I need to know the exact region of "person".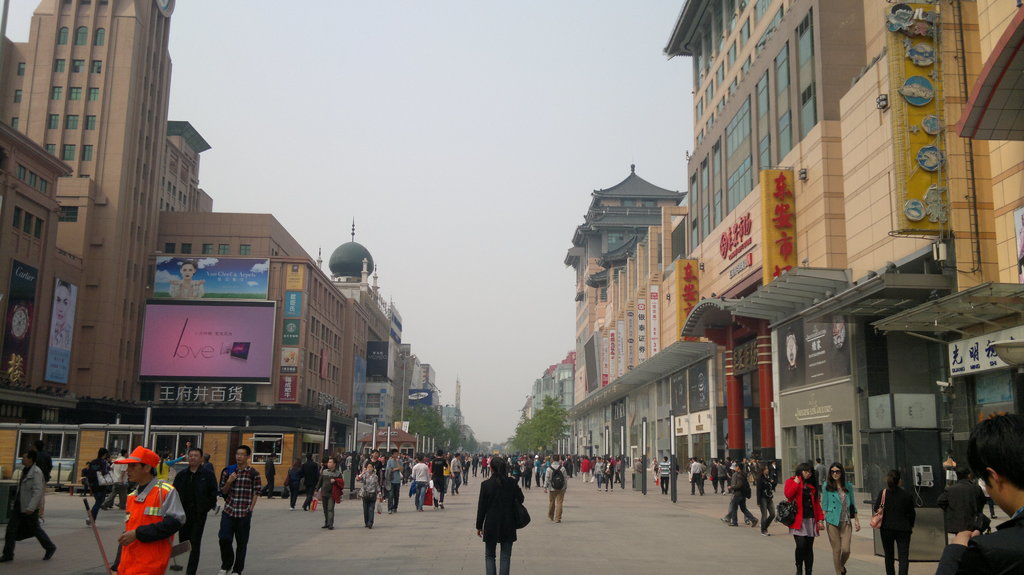
Region: left=302, top=451, right=321, bottom=507.
